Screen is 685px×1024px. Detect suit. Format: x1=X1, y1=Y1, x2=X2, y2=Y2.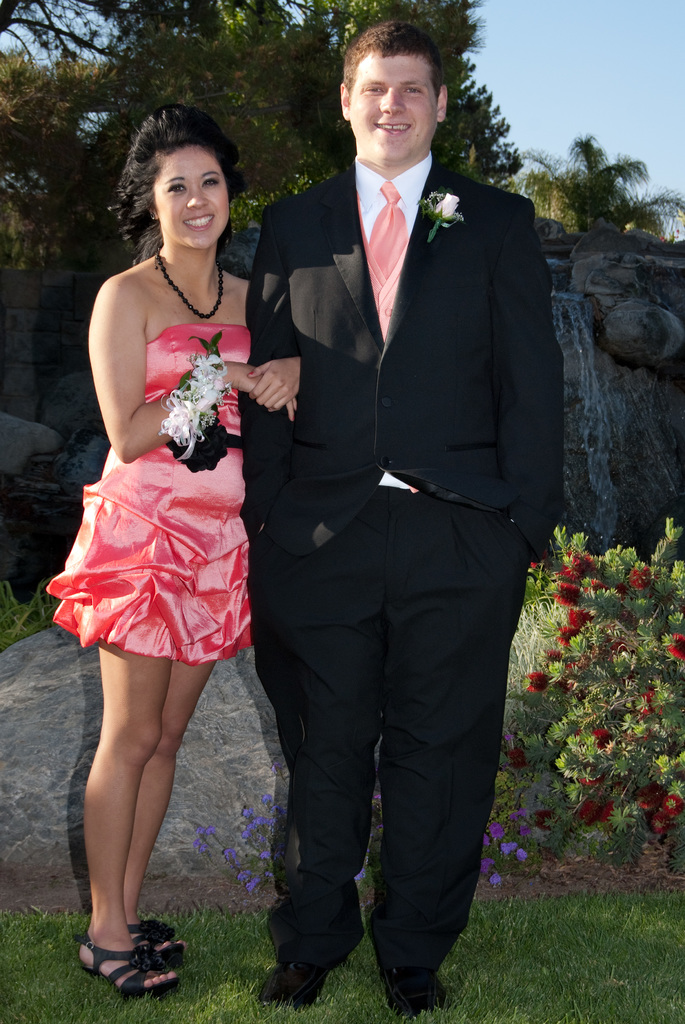
x1=252, y1=0, x2=572, y2=1023.
